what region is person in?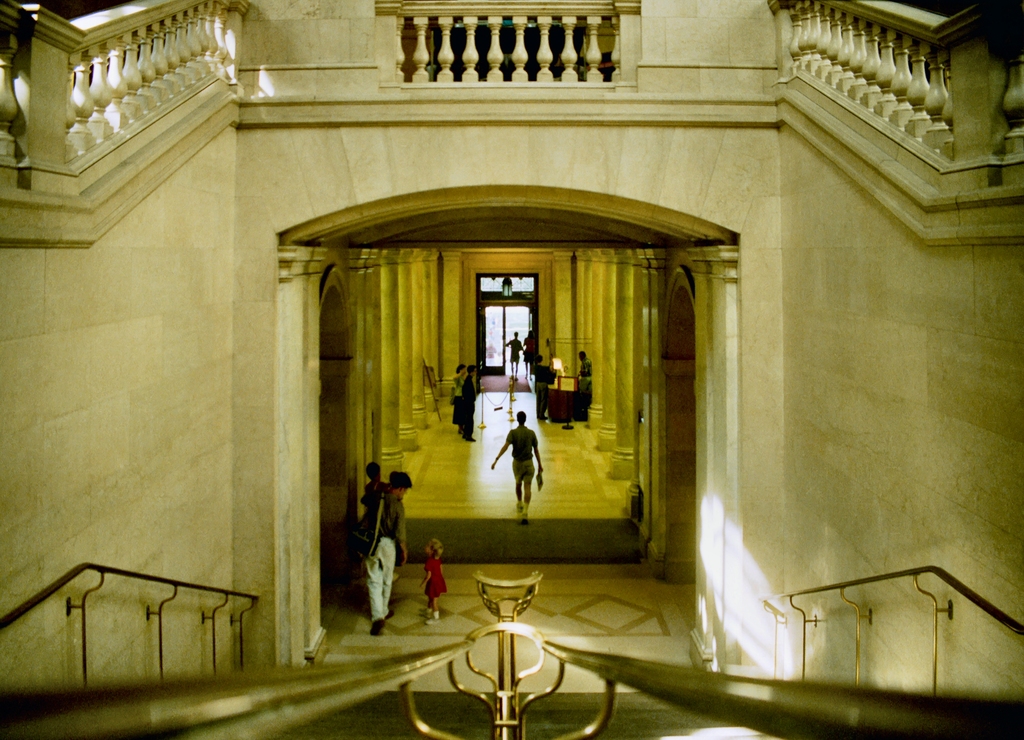
488:408:546:524.
